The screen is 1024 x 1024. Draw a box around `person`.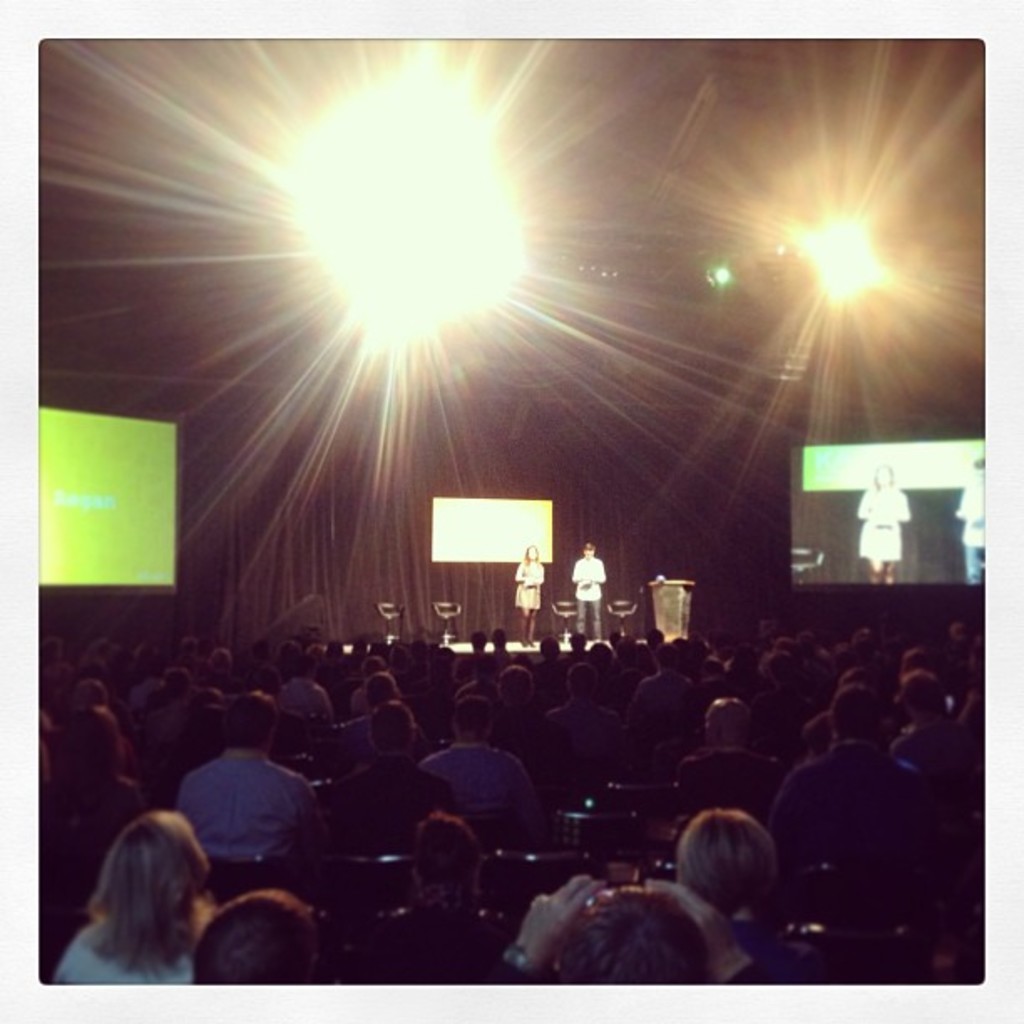
locate(510, 875, 698, 997).
